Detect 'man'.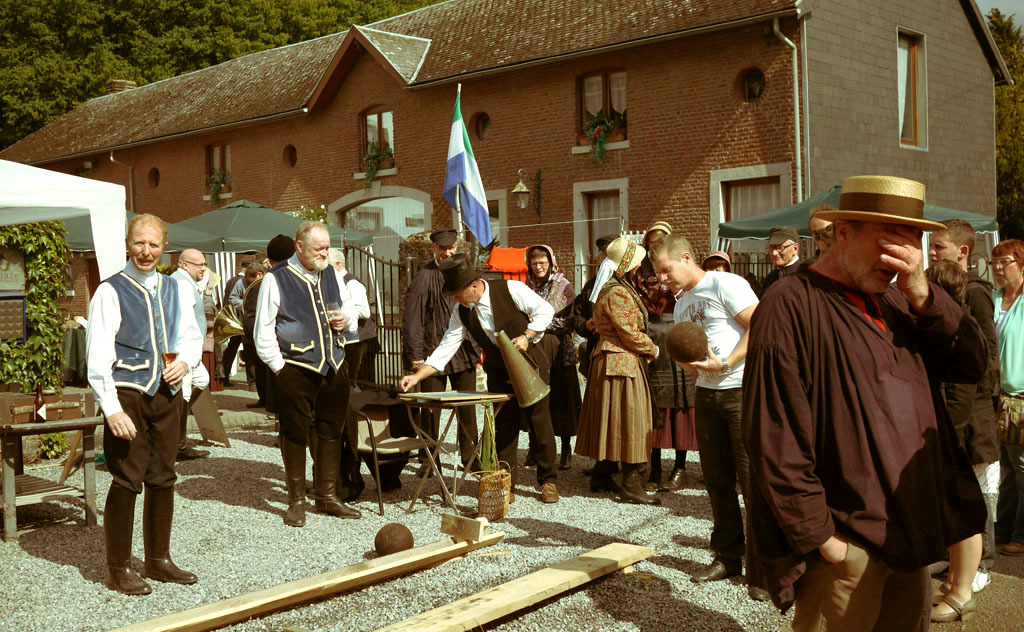
Detected at bbox=[401, 229, 477, 477].
